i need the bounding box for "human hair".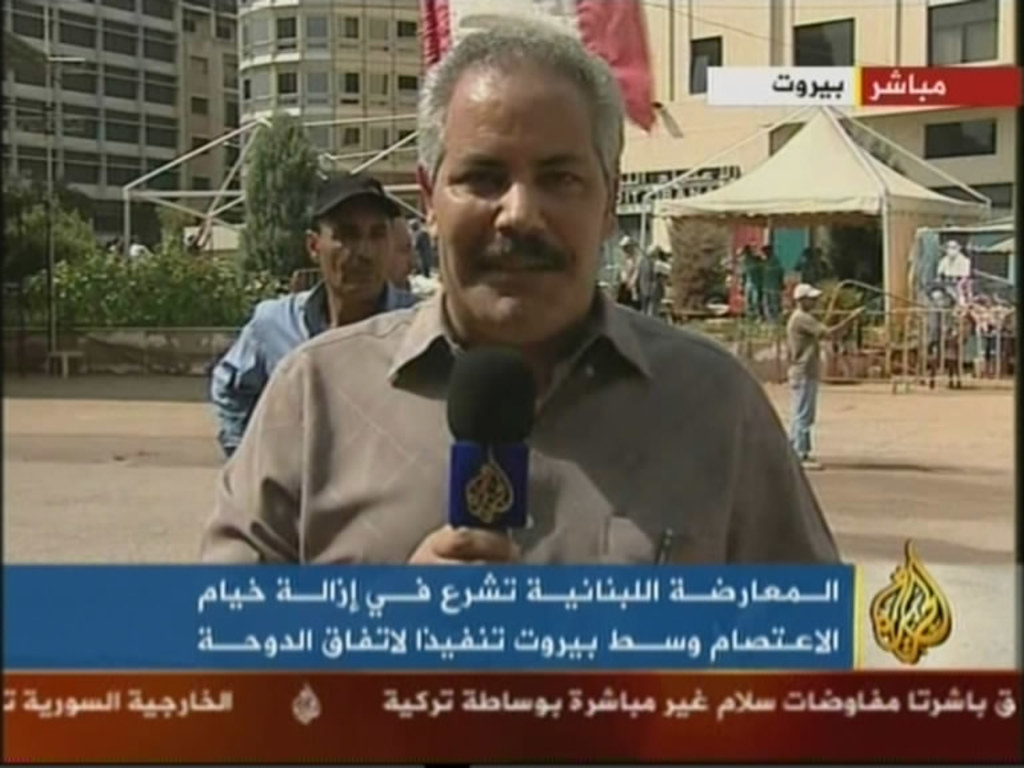
Here it is: left=416, top=11, right=623, bottom=233.
